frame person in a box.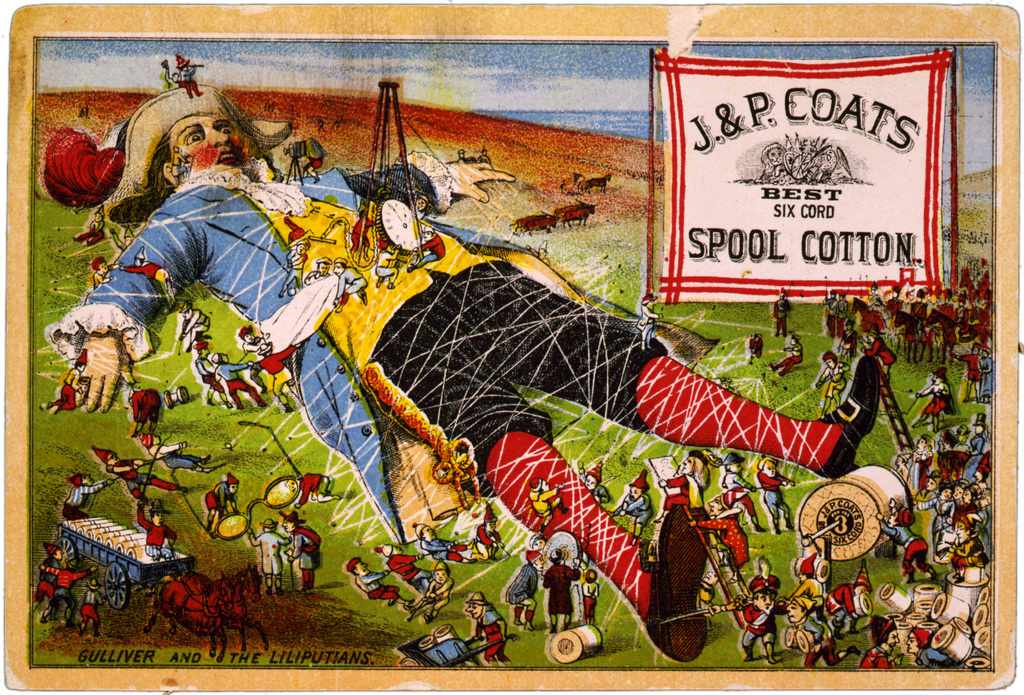
<box>374,541,433,588</box>.
